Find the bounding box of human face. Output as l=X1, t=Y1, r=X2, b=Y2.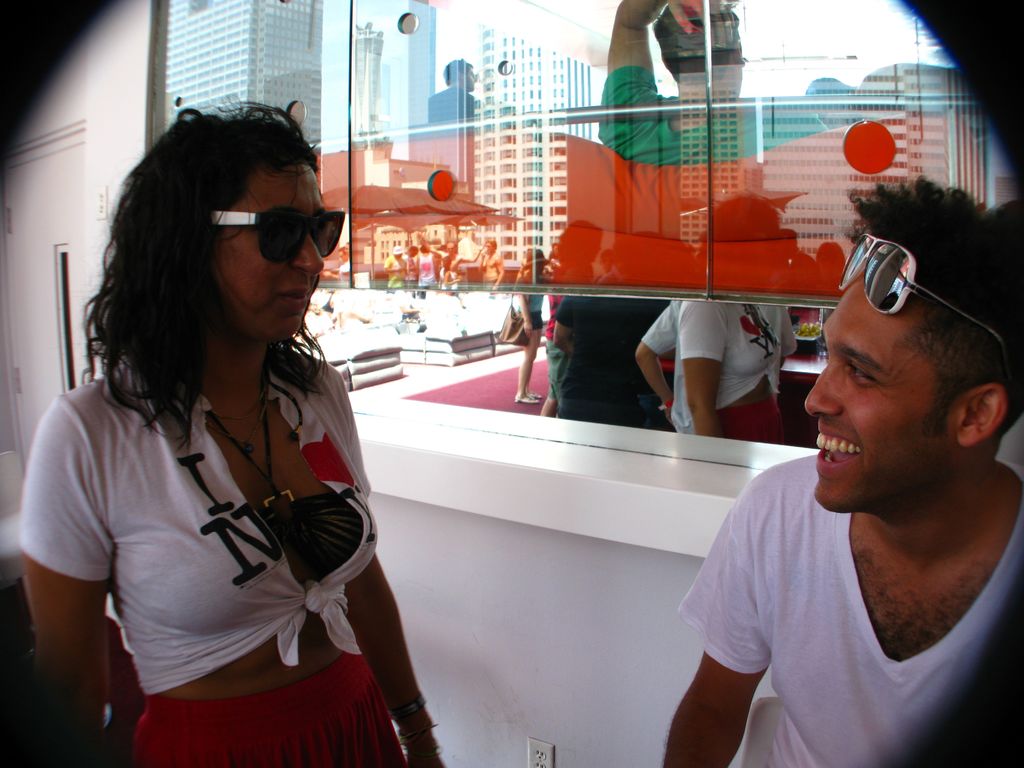
l=209, t=164, r=324, b=340.
